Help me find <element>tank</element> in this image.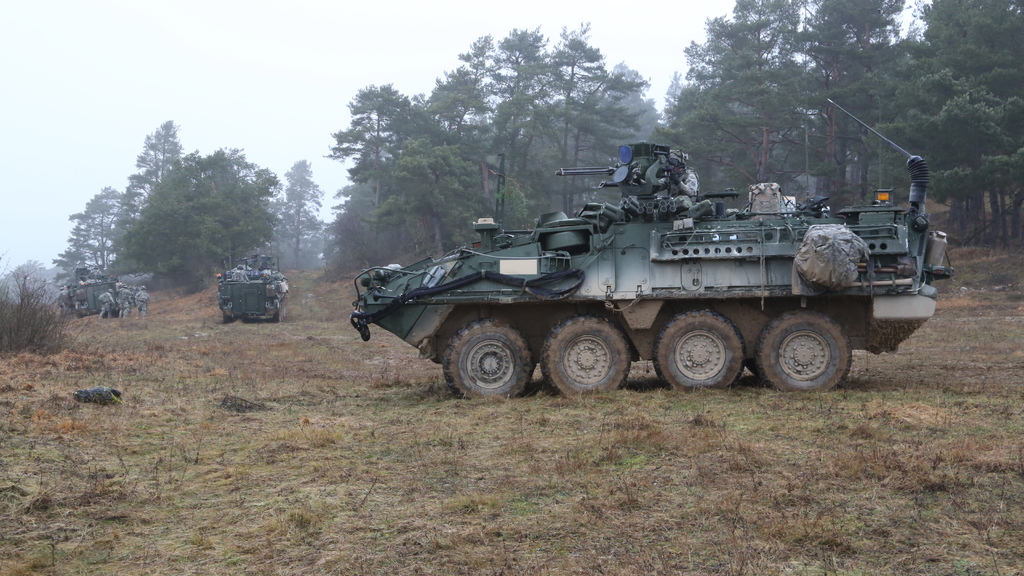
Found it: (350, 95, 955, 399).
